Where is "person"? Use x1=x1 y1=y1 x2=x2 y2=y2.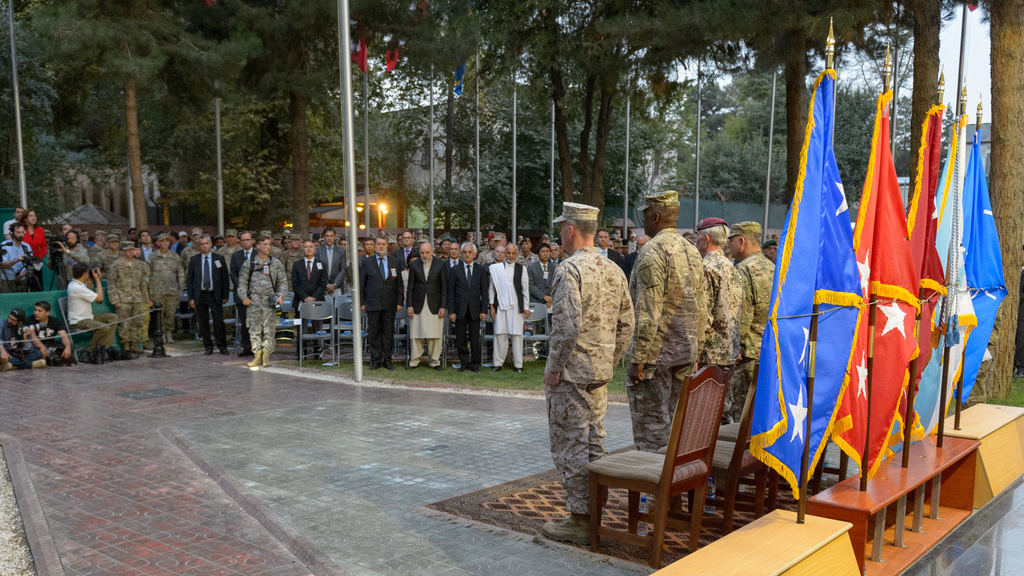
x1=522 y1=239 x2=553 y2=321.
